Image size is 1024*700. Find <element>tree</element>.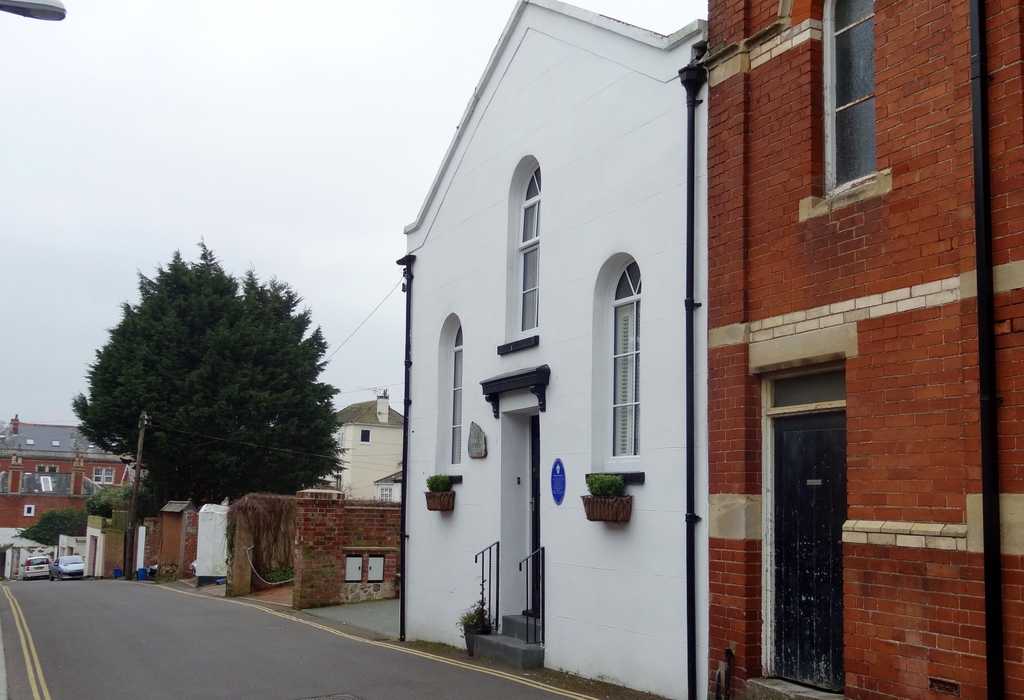
(10, 500, 85, 553).
